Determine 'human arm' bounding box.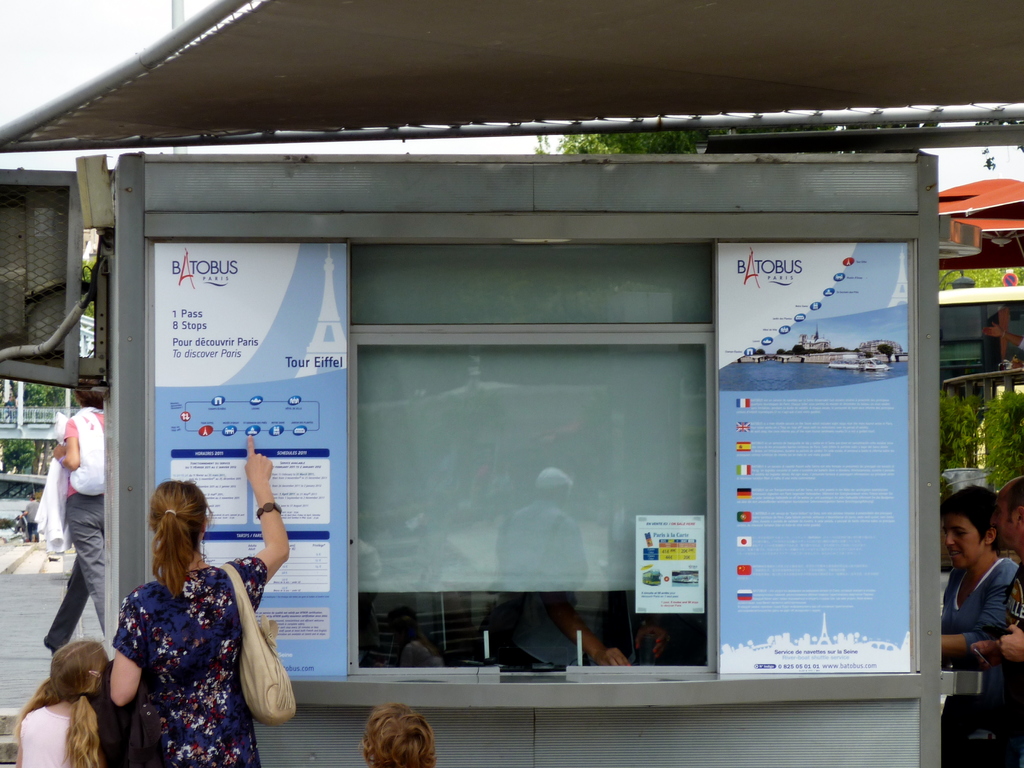
Determined: 102,593,141,705.
